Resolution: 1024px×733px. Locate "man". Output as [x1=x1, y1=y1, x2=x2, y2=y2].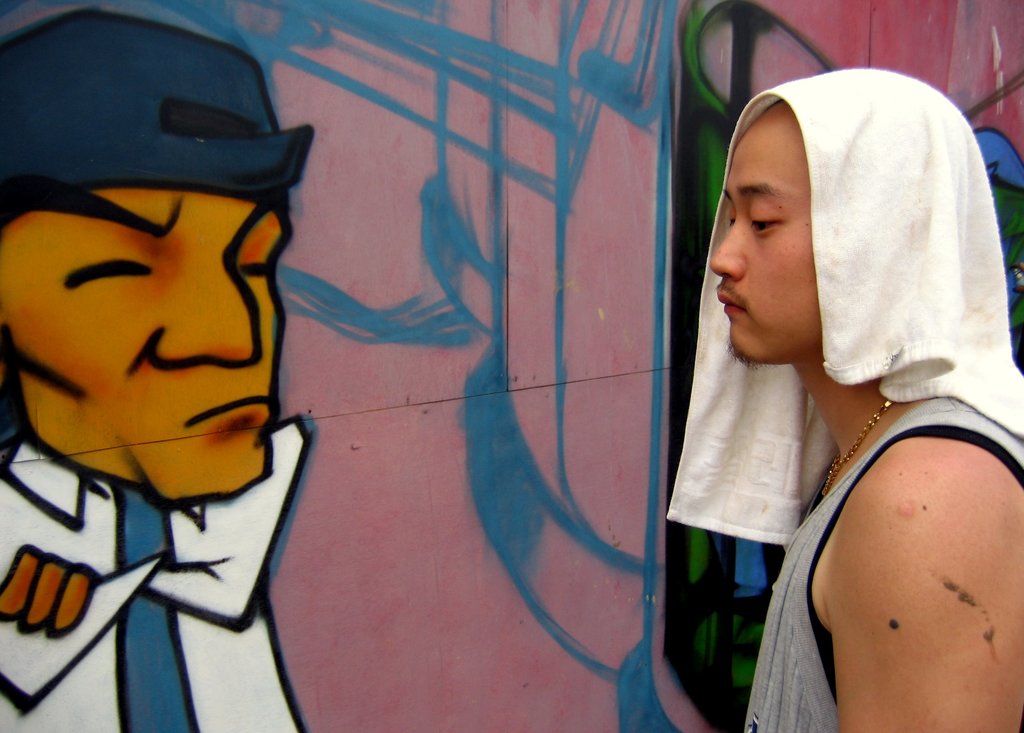
[x1=0, y1=0, x2=317, y2=732].
